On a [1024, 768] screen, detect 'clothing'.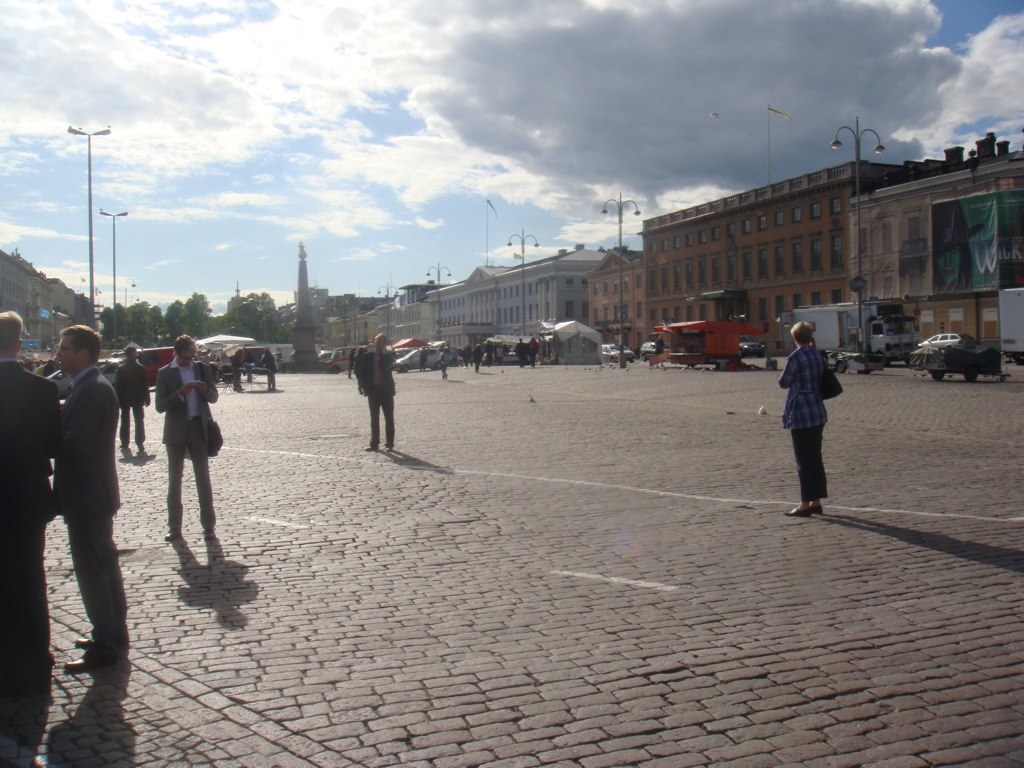
[52, 364, 131, 648].
